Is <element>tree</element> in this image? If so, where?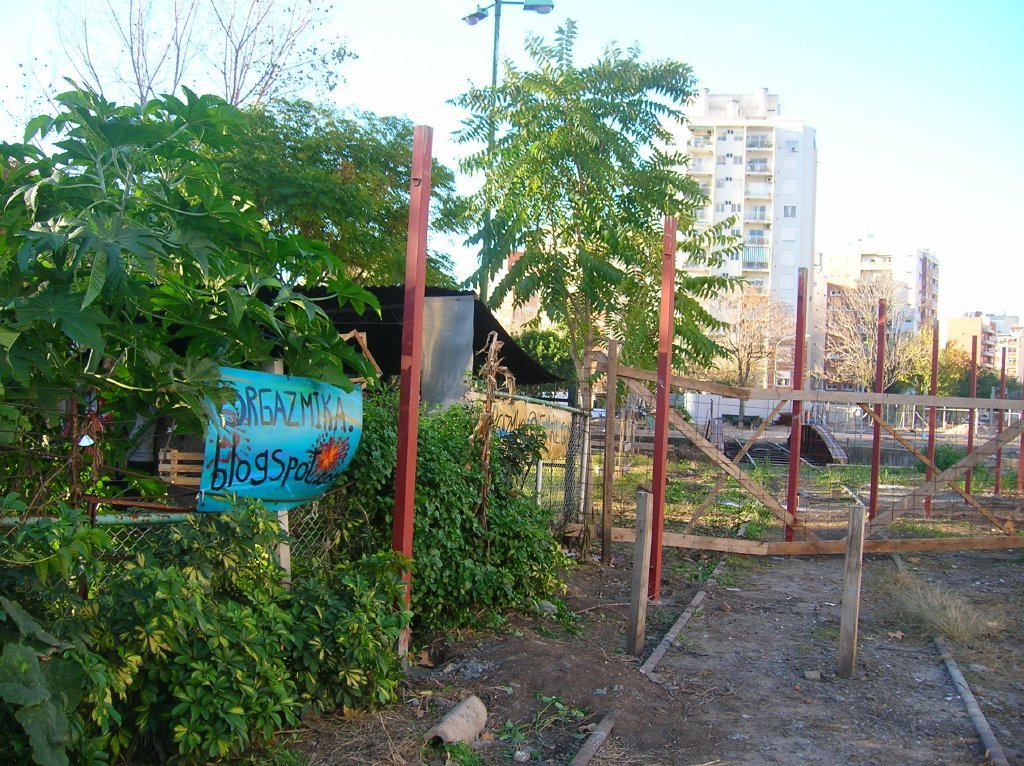
Yes, at l=0, t=0, r=366, b=159.
